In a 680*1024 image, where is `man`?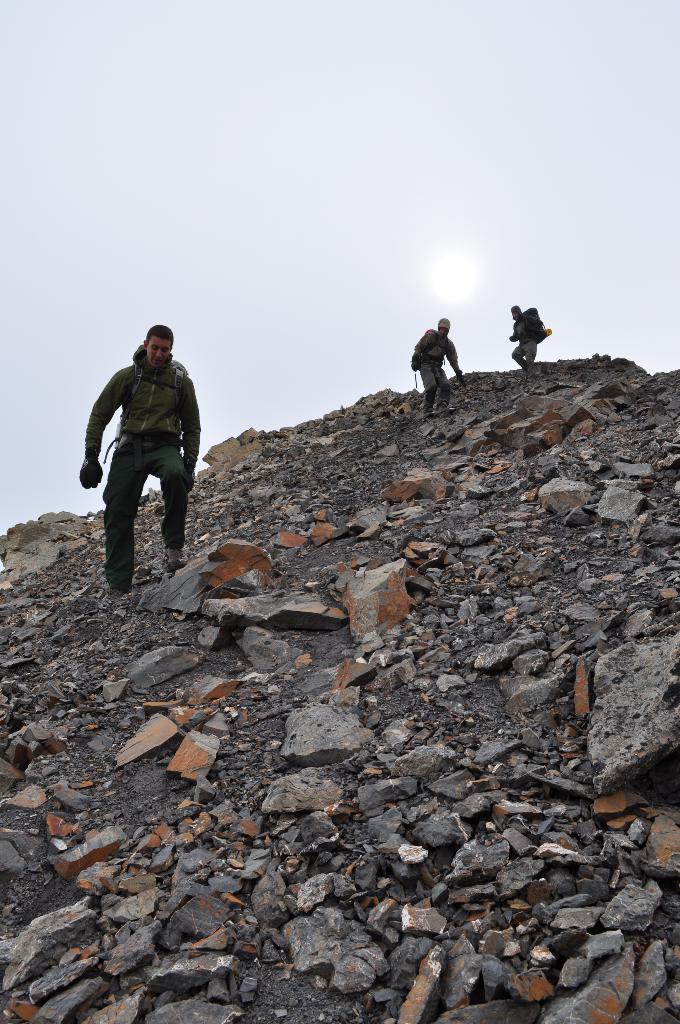
l=408, t=312, r=474, b=421.
